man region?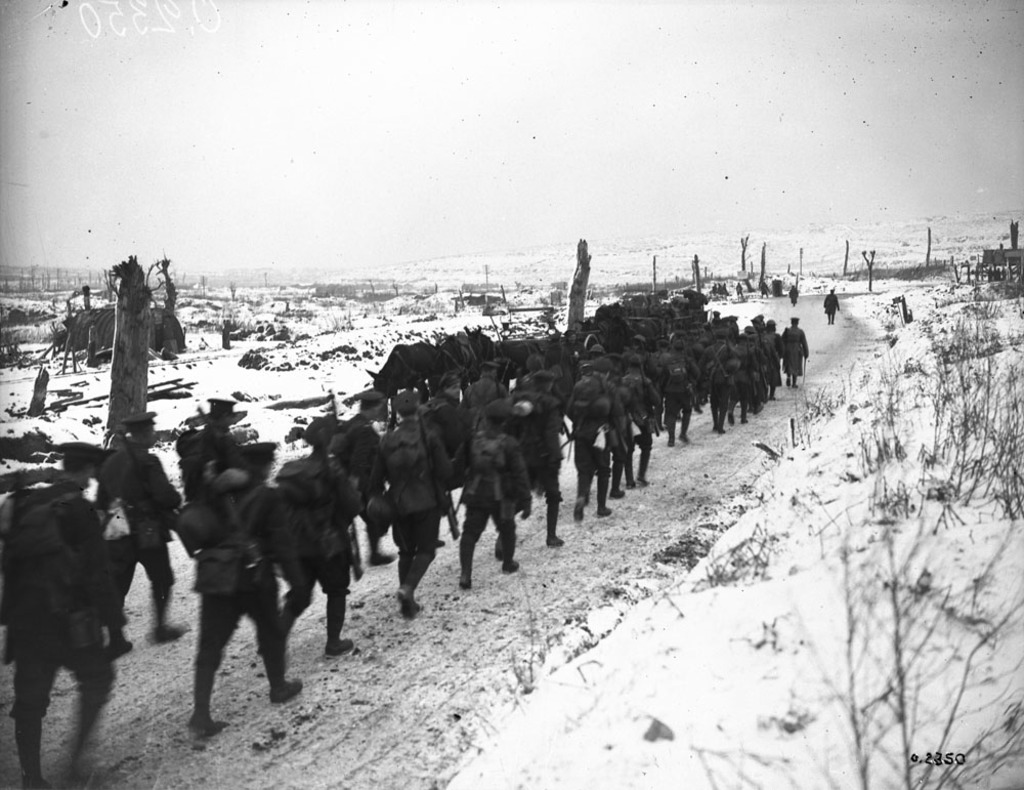
Rect(170, 435, 296, 742)
